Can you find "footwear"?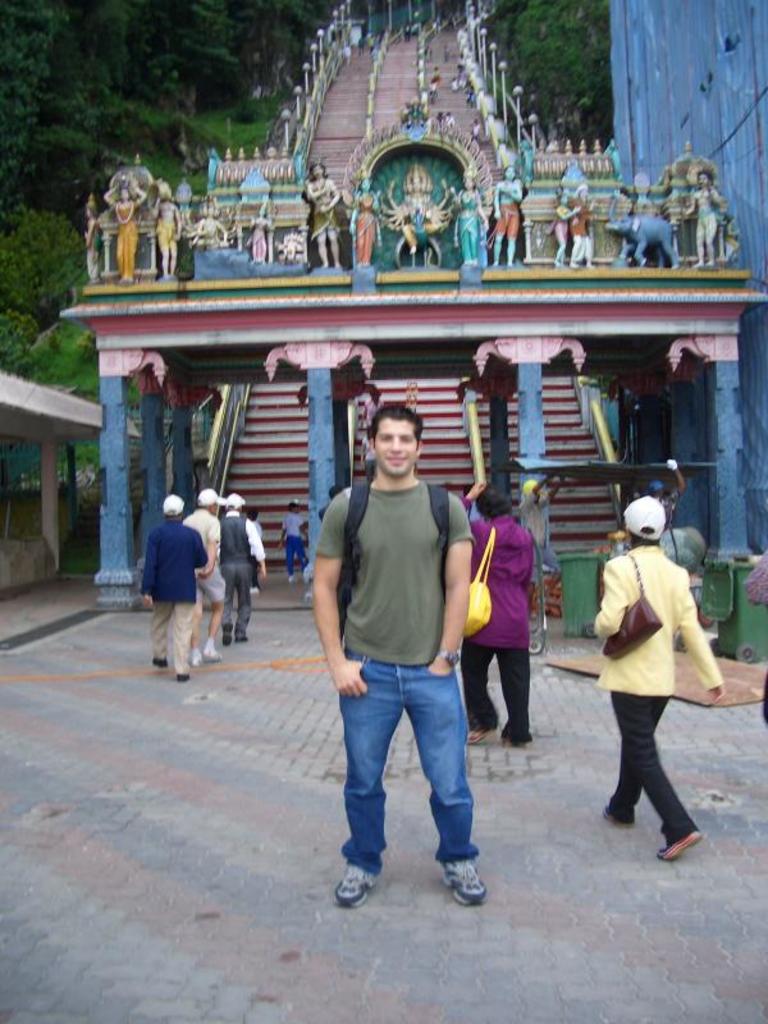
Yes, bounding box: 330 860 380 908.
